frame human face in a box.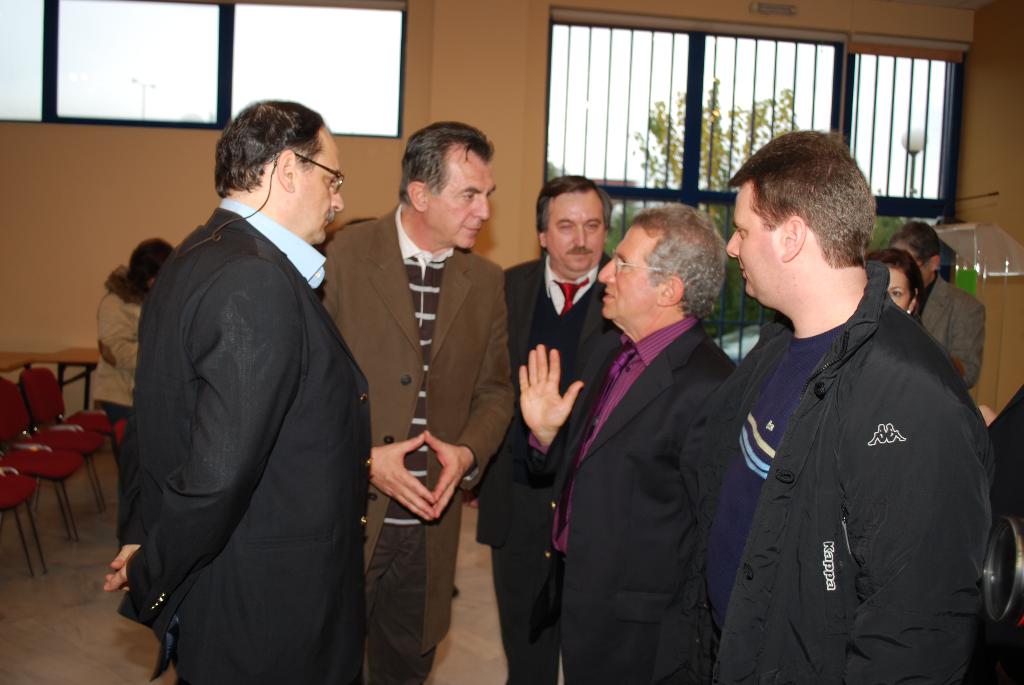
bbox=[299, 127, 346, 241].
